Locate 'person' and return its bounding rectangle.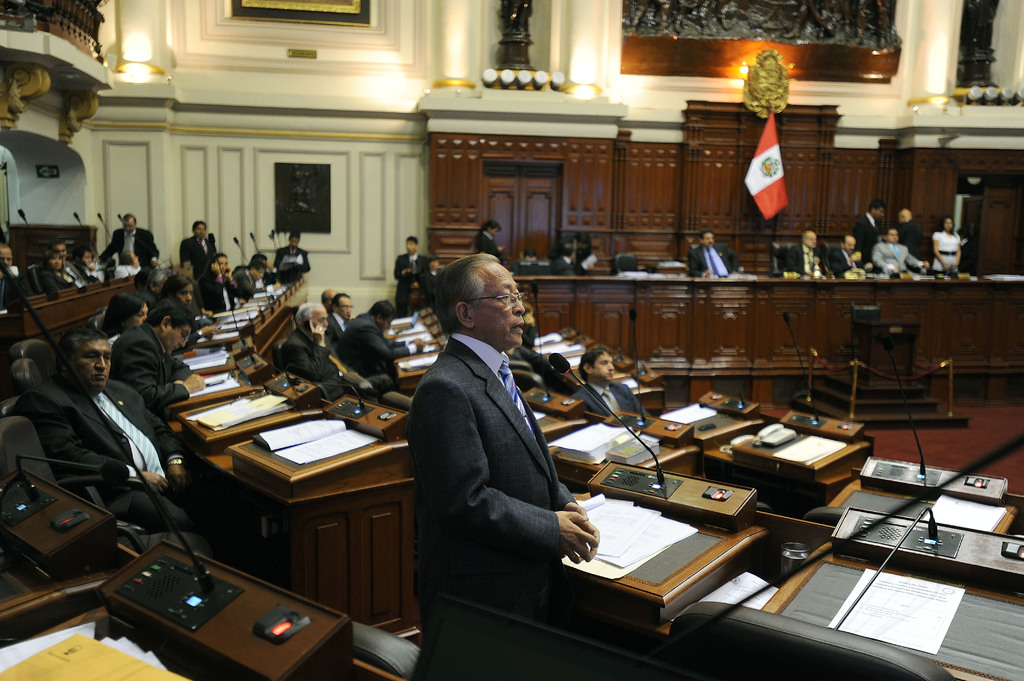
<region>932, 212, 961, 272</region>.
